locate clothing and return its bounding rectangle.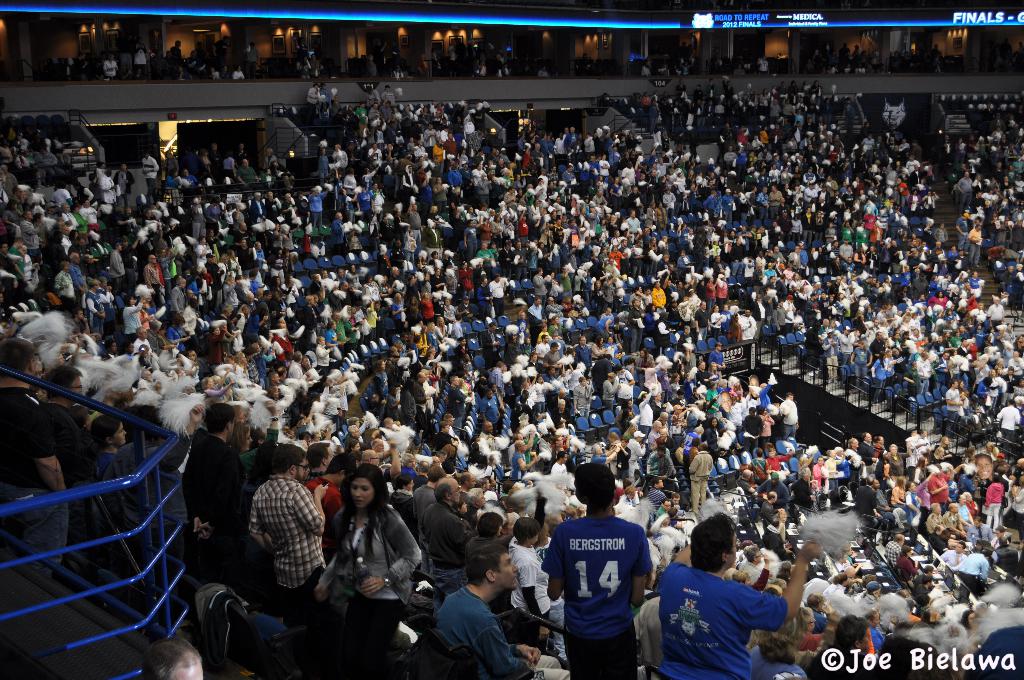
left=776, top=275, right=794, bottom=296.
